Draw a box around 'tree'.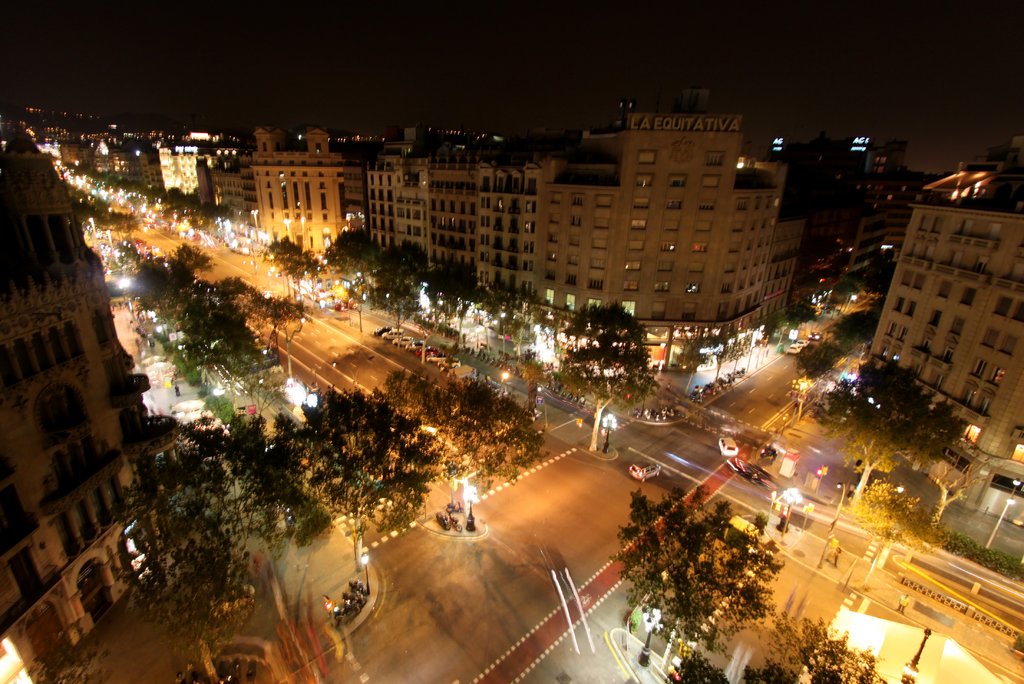
(668,618,884,683).
